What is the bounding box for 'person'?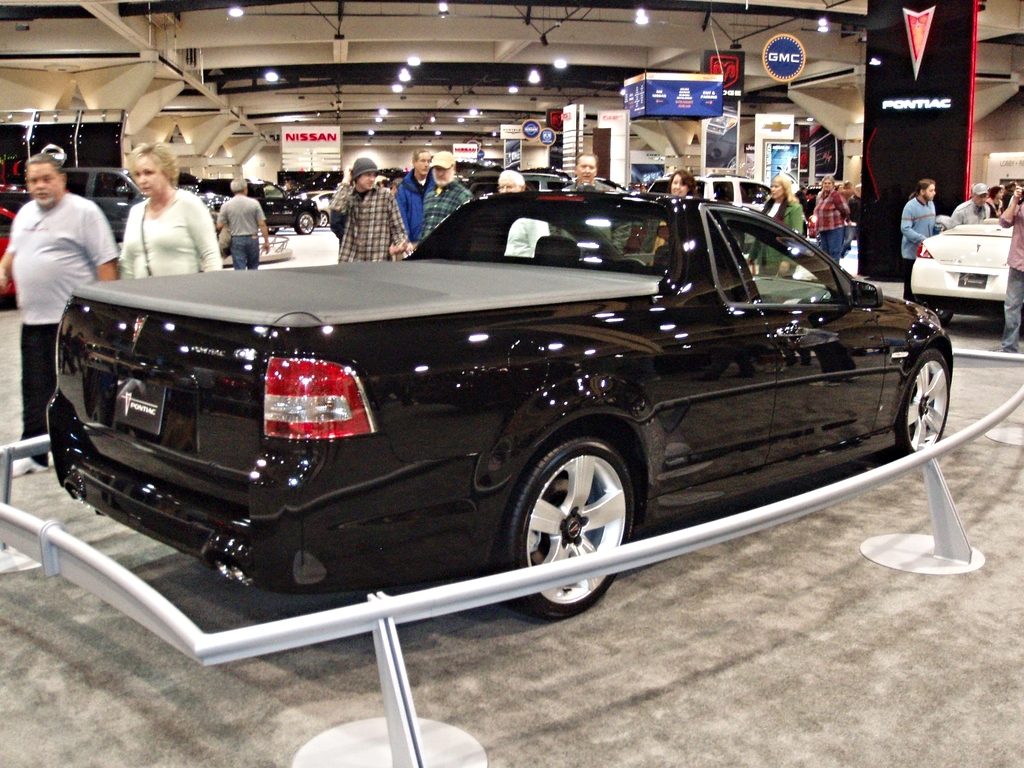
{"x1": 558, "y1": 149, "x2": 633, "y2": 257}.
